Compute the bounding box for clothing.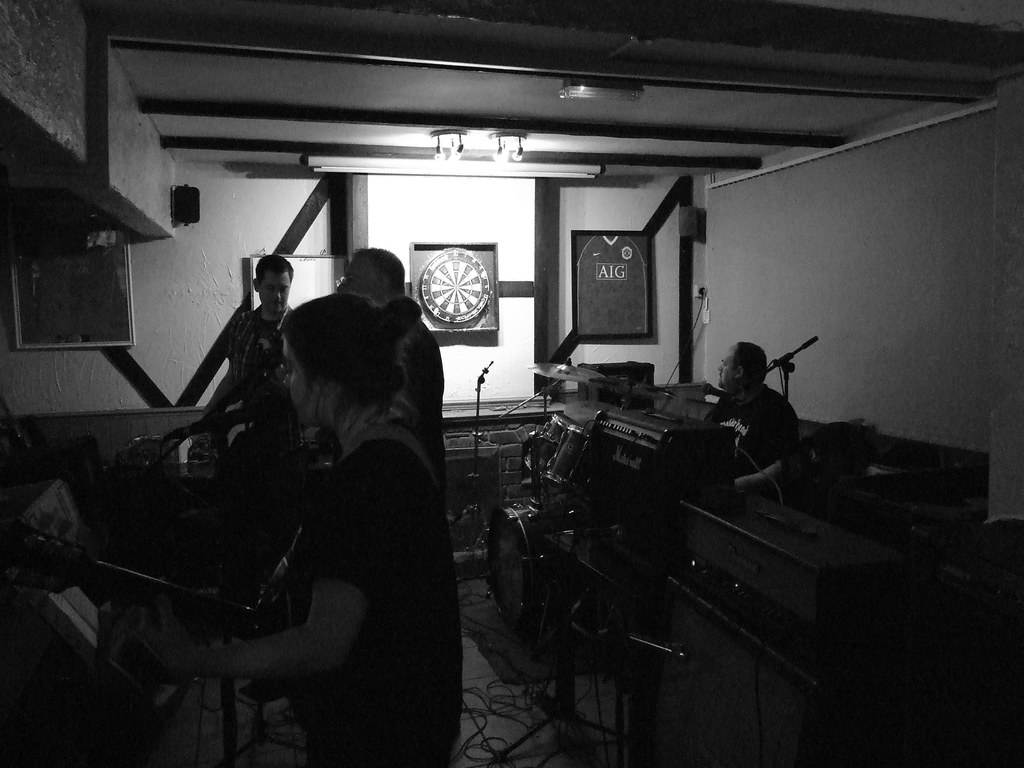
bbox(310, 422, 458, 767).
